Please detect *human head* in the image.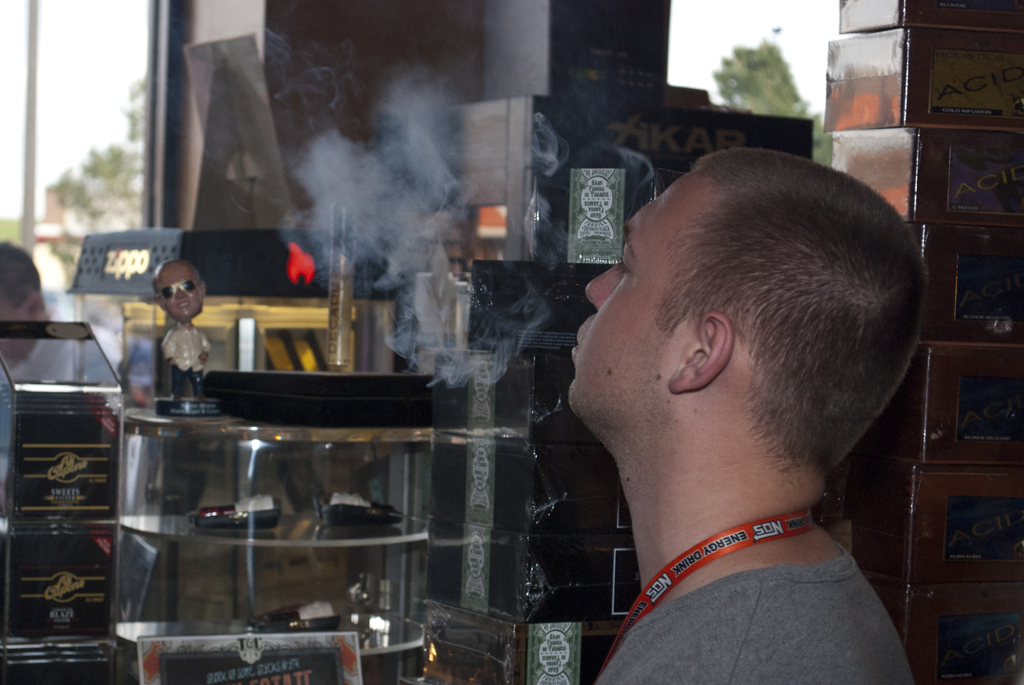
l=150, t=262, r=203, b=324.
